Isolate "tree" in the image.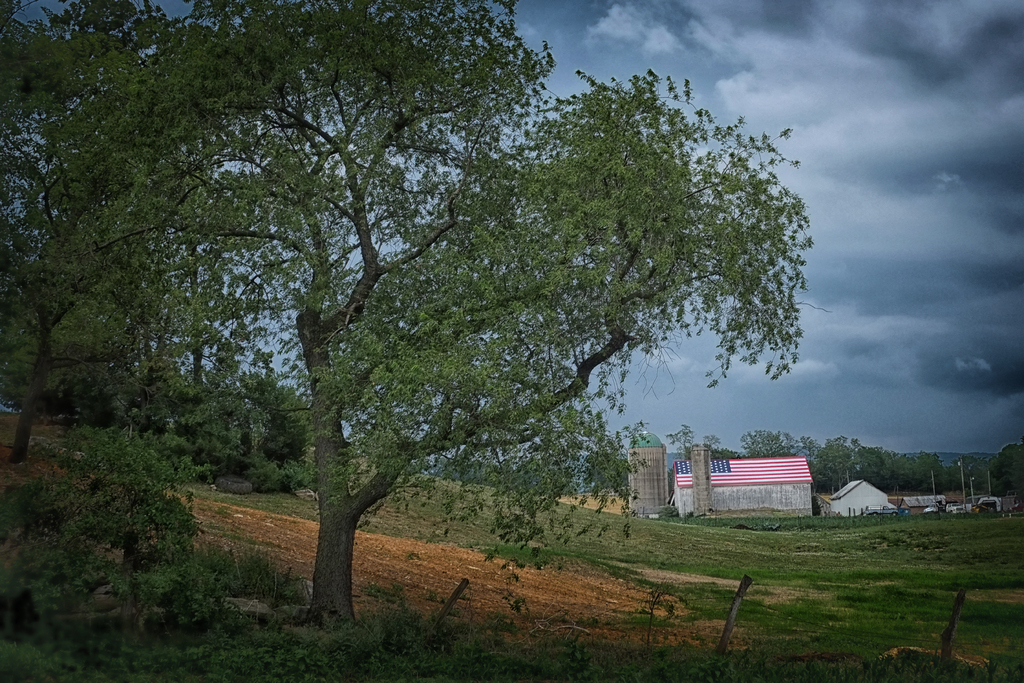
Isolated region: <box>1,418,264,682</box>.
